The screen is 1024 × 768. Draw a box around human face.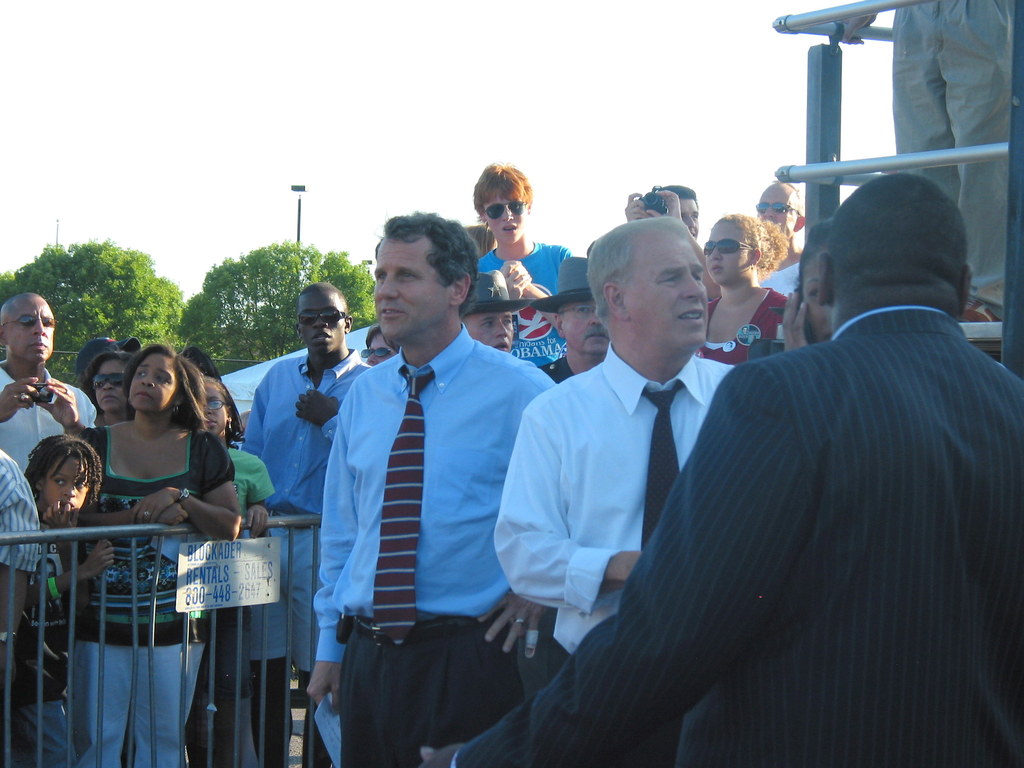
<region>372, 241, 447, 342</region>.
